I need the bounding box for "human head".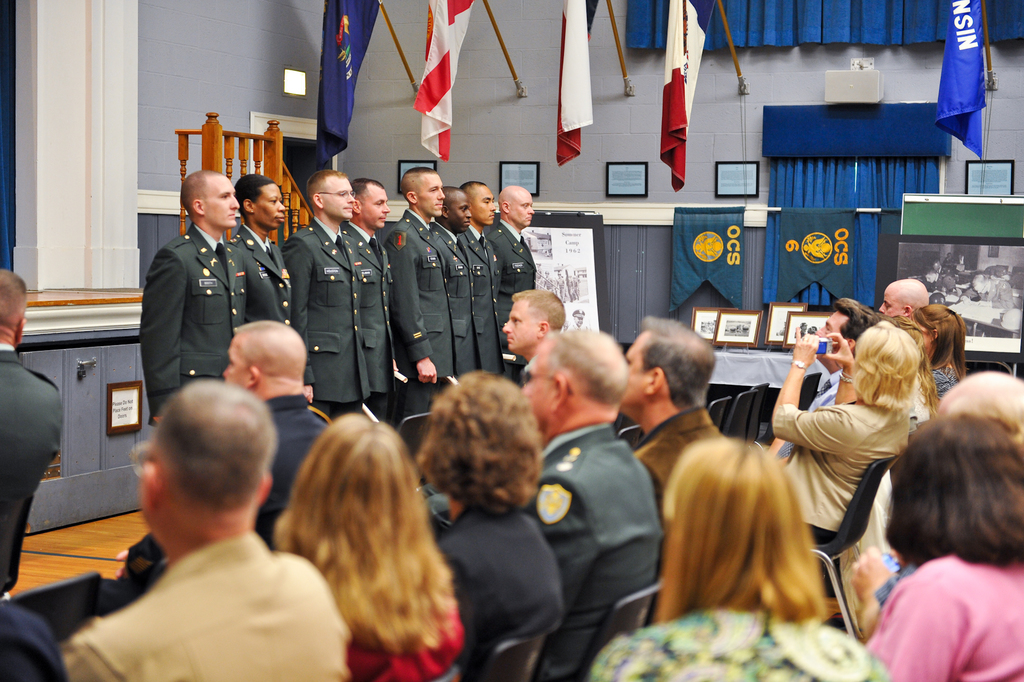
Here it is: (left=0, top=272, right=30, bottom=342).
